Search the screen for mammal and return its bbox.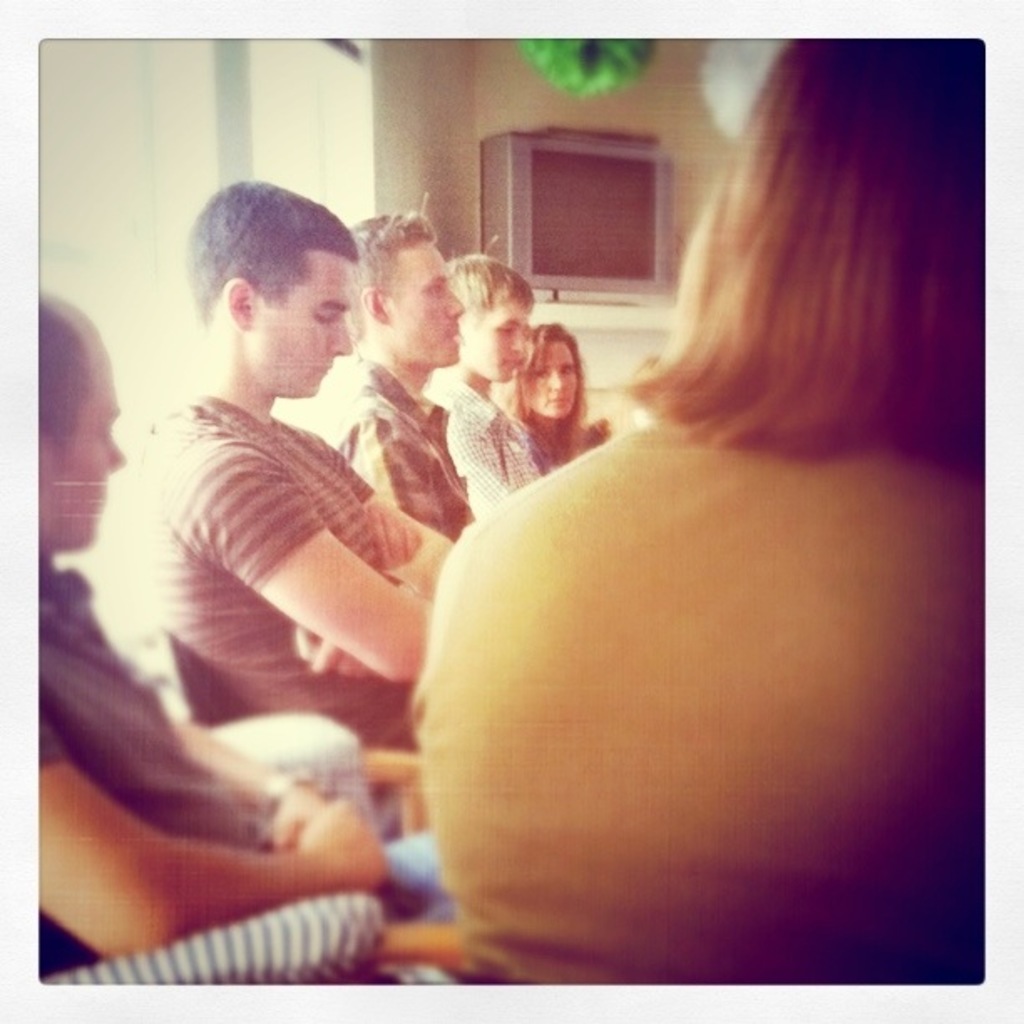
Found: select_region(495, 323, 621, 450).
